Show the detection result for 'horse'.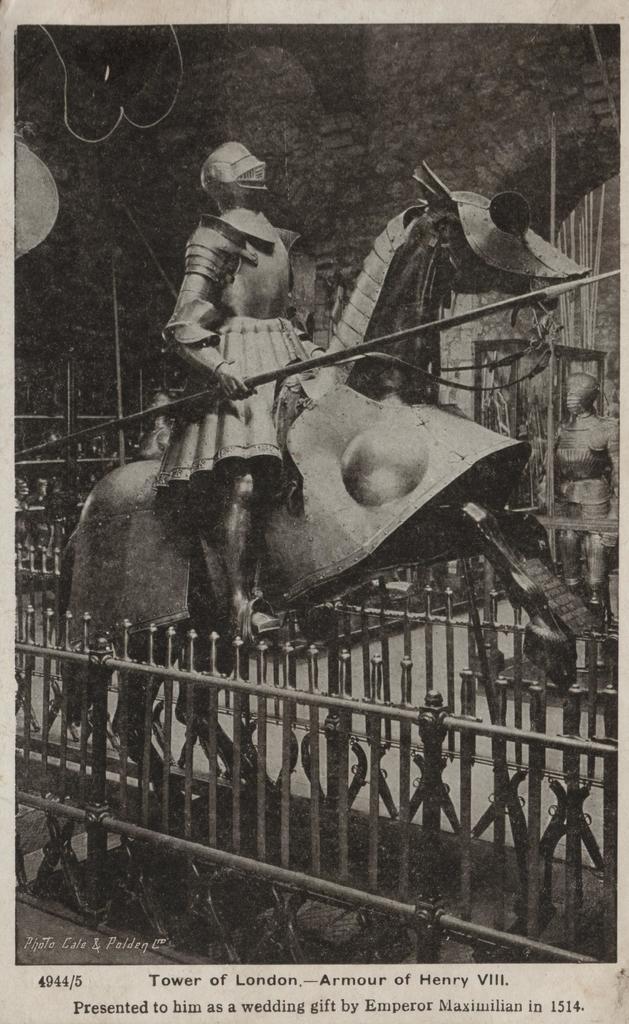
region(65, 195, 582, 819).
